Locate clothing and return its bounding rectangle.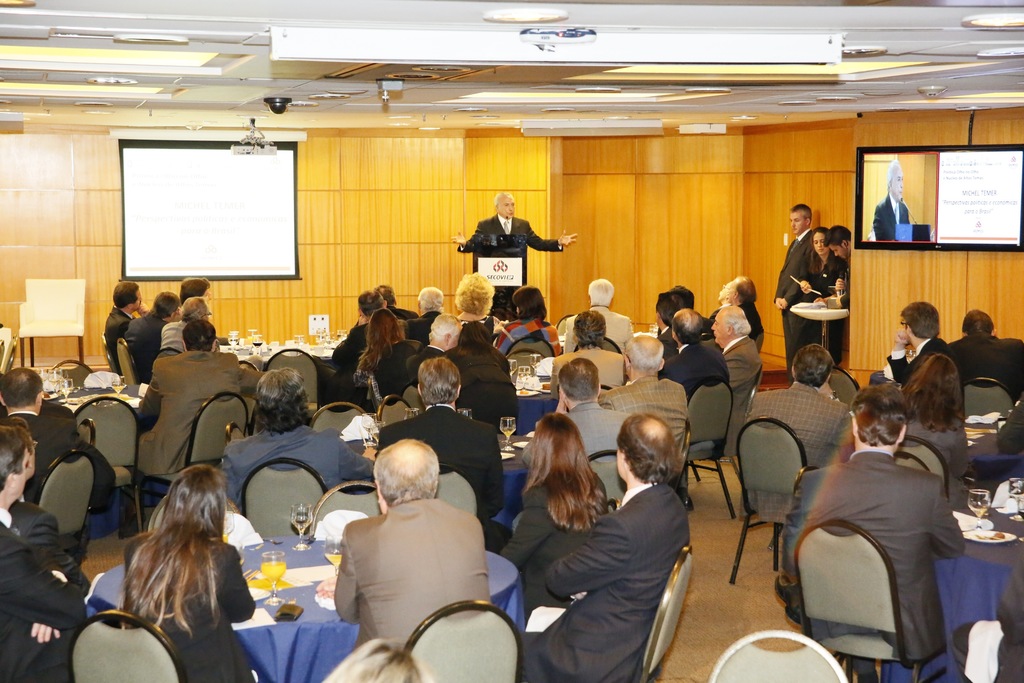
box(842, 259, 857, 370).
